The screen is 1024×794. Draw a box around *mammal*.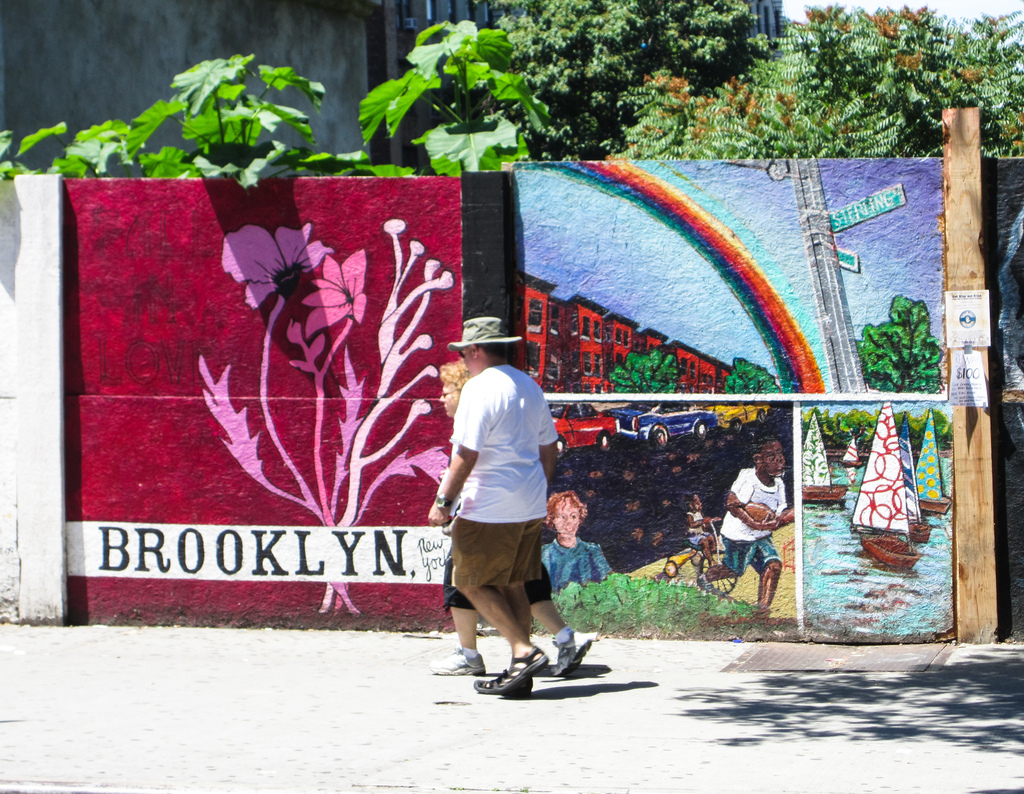
[x1=716, y1=460, x2=799, y2=631].
